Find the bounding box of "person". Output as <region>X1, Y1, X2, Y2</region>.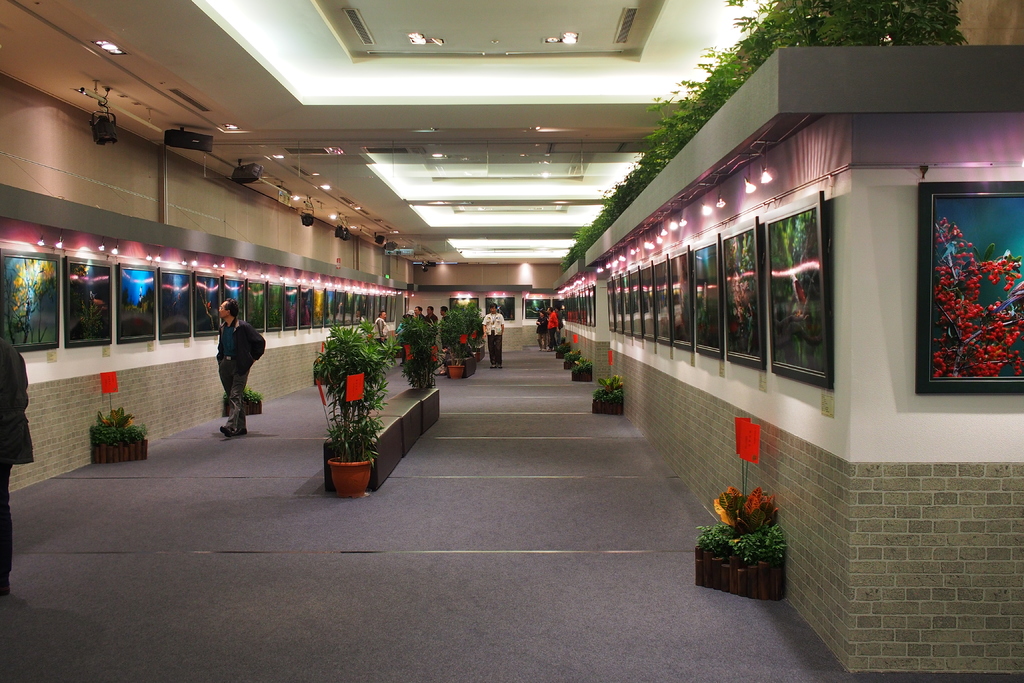
<region>483, 304, 505, 372</region>.
